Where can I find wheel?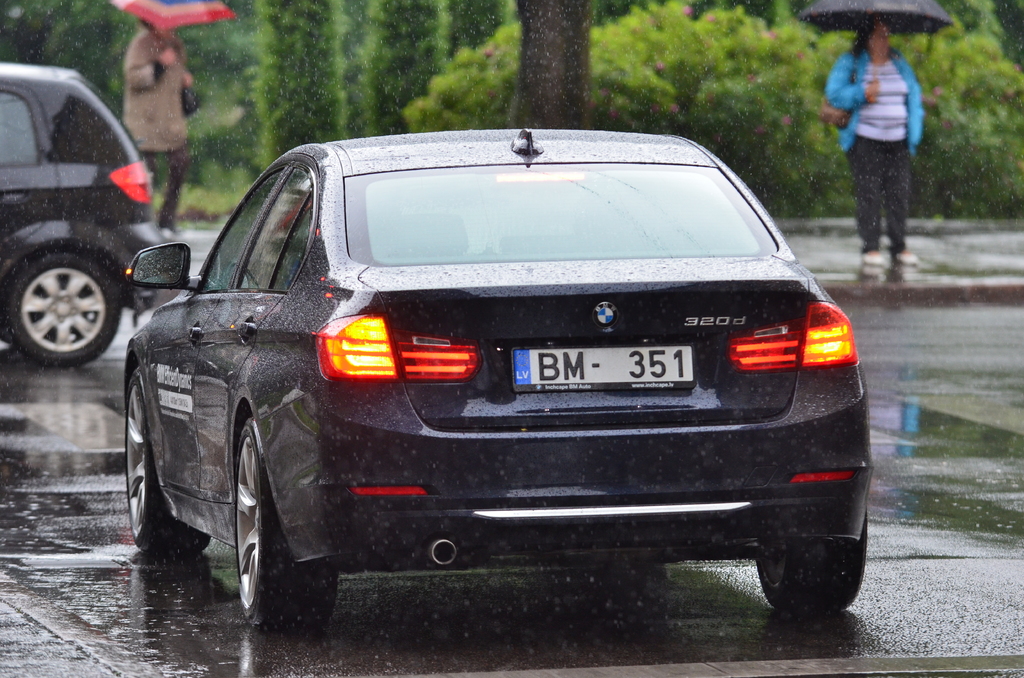
You can find it at [0, 238, 125, 371].
